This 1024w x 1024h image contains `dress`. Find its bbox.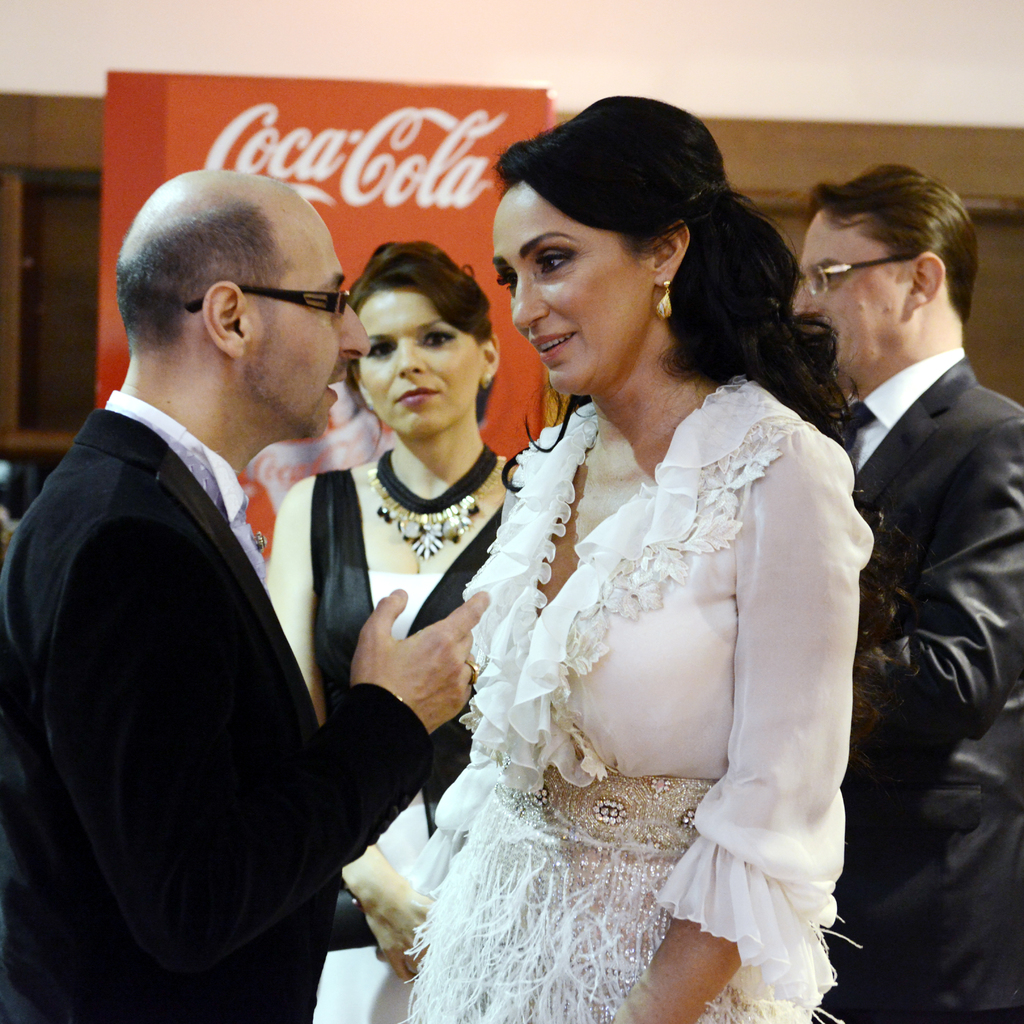
x1=400, y1=374, x2=862, y2=1023.
